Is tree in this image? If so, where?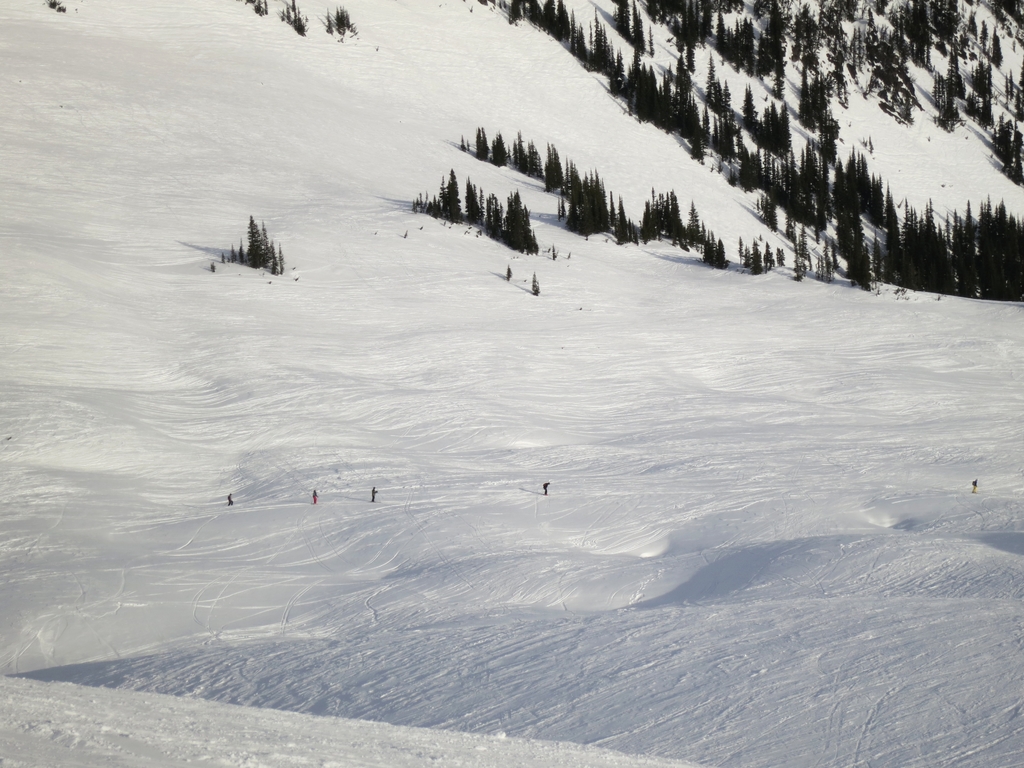
Yes, at crop(333, 0, 357, 43).
